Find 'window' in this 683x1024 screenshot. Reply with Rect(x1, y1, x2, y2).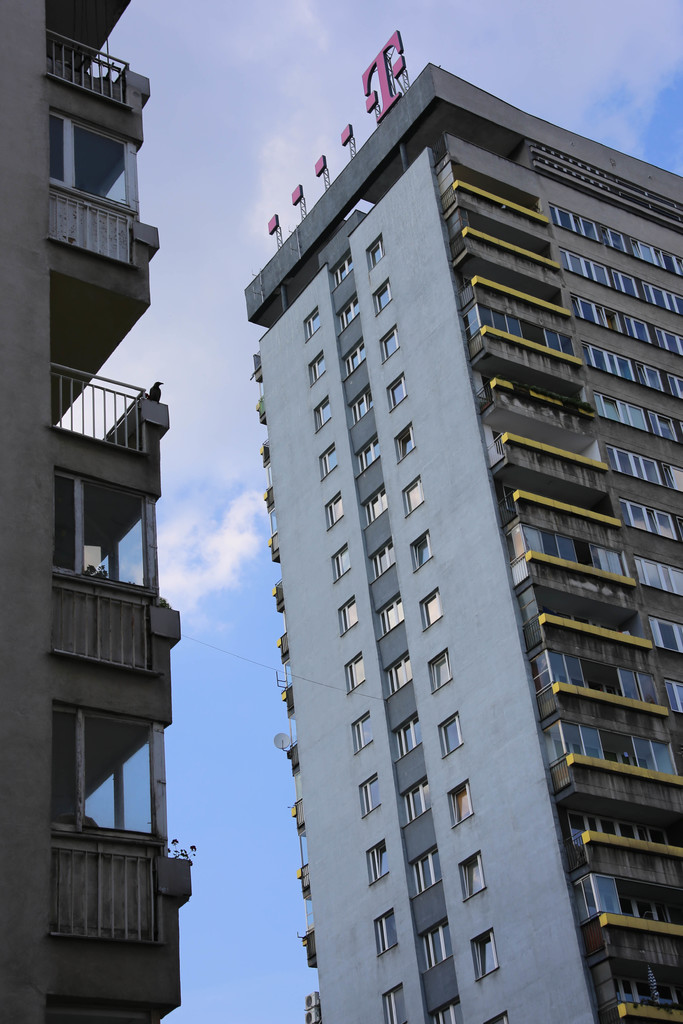
Rect(589, 343, 682, 390).
